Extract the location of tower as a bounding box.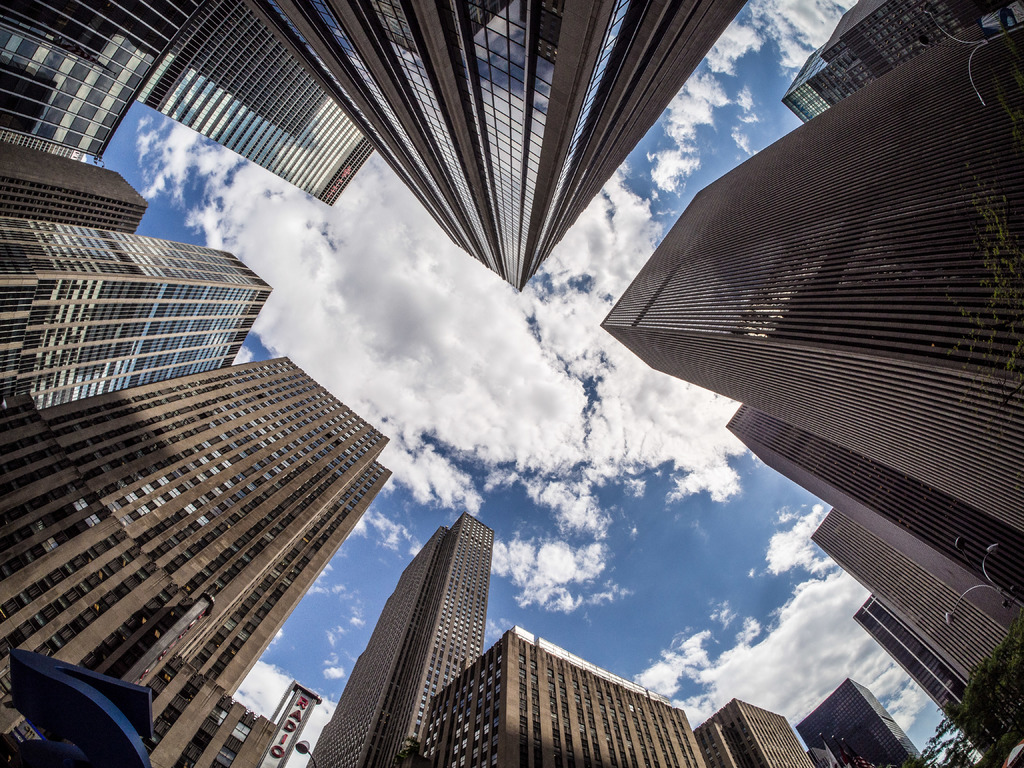
bbox(0, 0, 376, 207).
